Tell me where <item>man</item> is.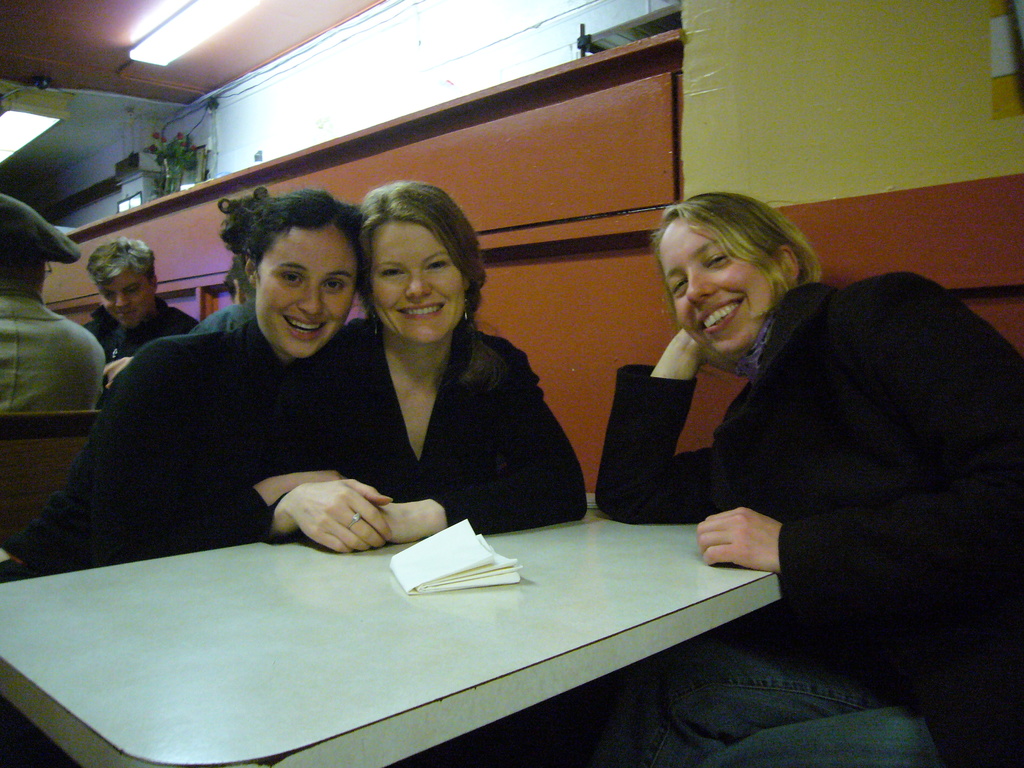
<item>man</item> is at detection(84, 241, 194, 382).
